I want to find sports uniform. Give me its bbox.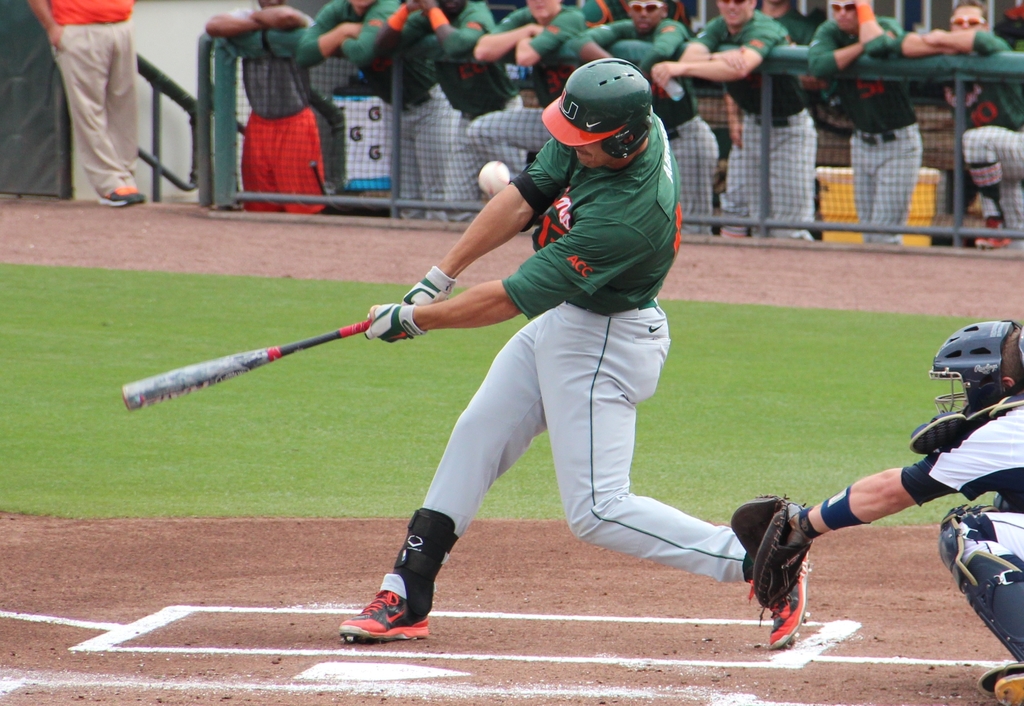
[left=913, top=395, right=1023, bottom=682].
